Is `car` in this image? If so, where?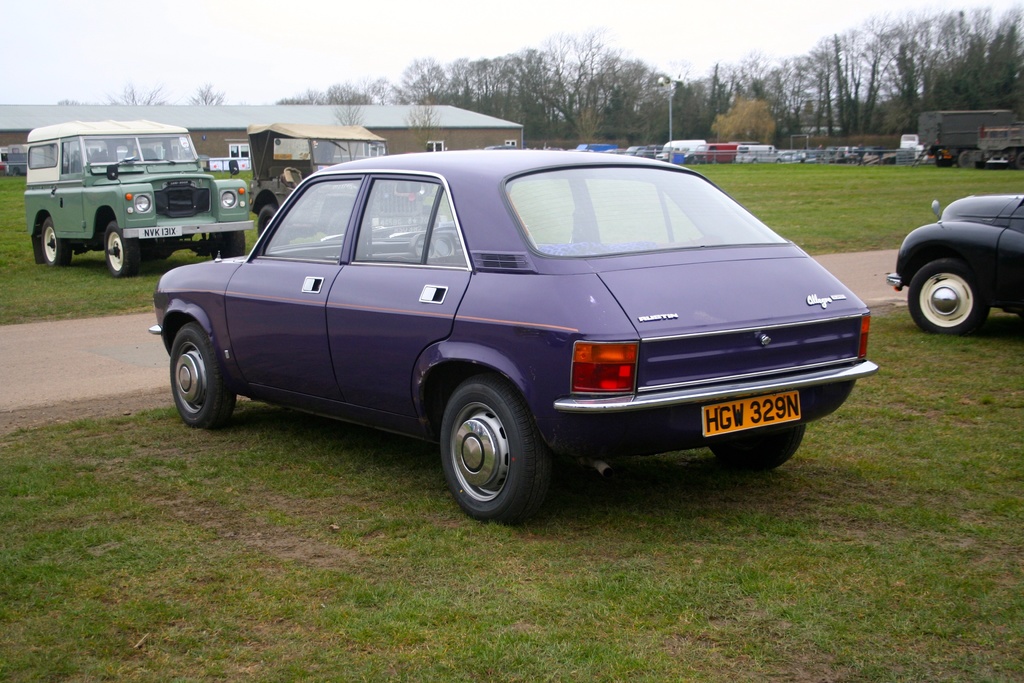
Yes, at bbox=[881, 194, 1023, 332].
